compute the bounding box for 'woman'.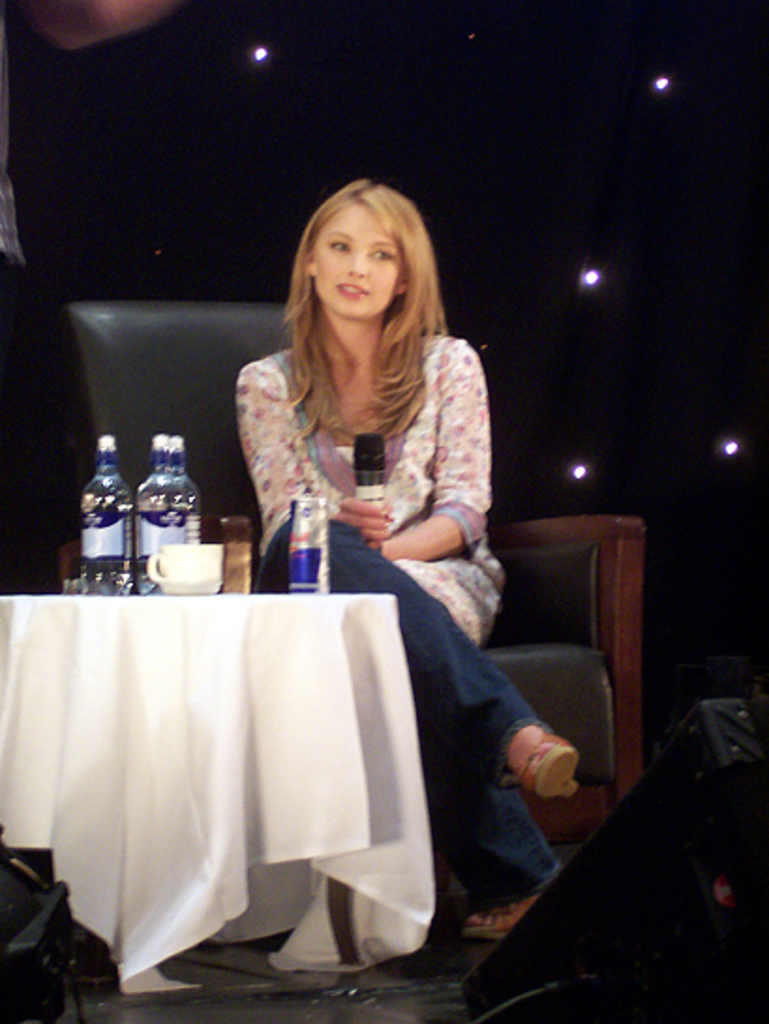
[x1=240, y1=184, x2=576, y2=941].
